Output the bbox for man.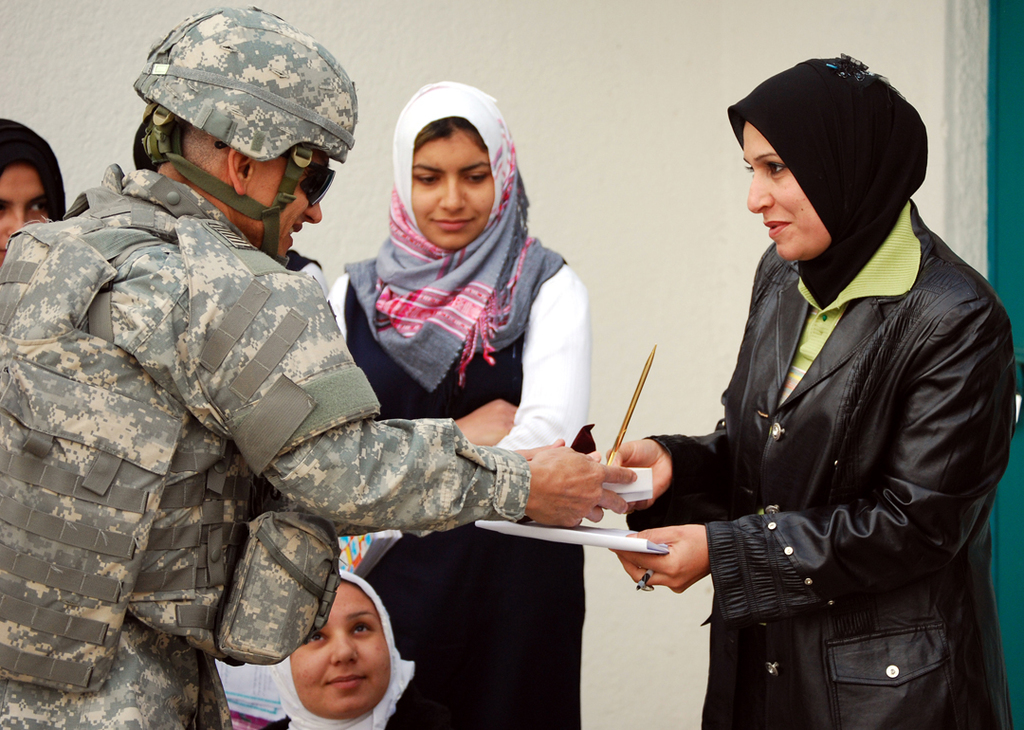
region(0, 3, 638, 729).
